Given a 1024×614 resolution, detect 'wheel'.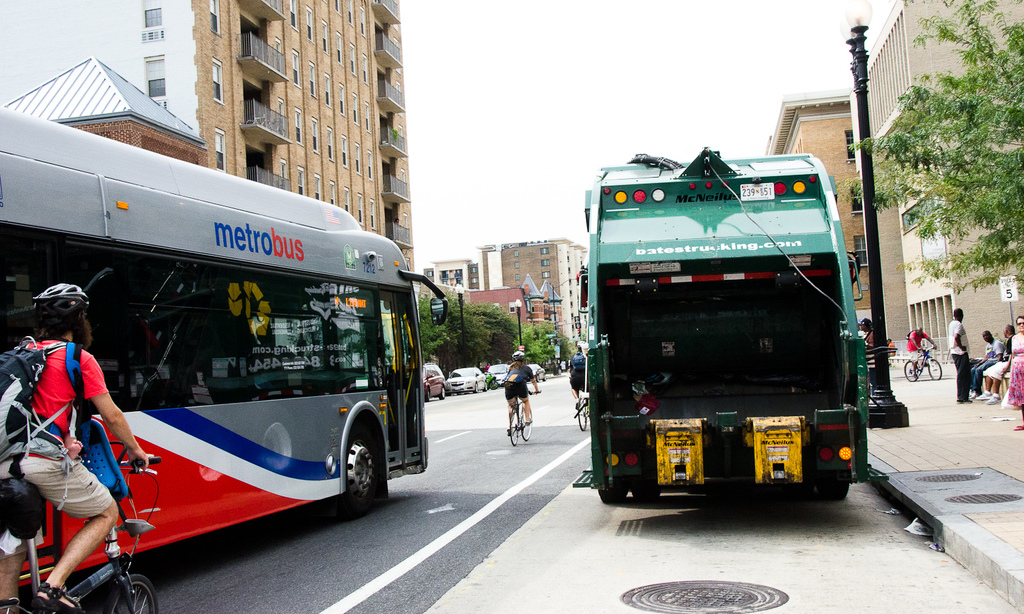
<region>330, 418, 379, 517</region>.
